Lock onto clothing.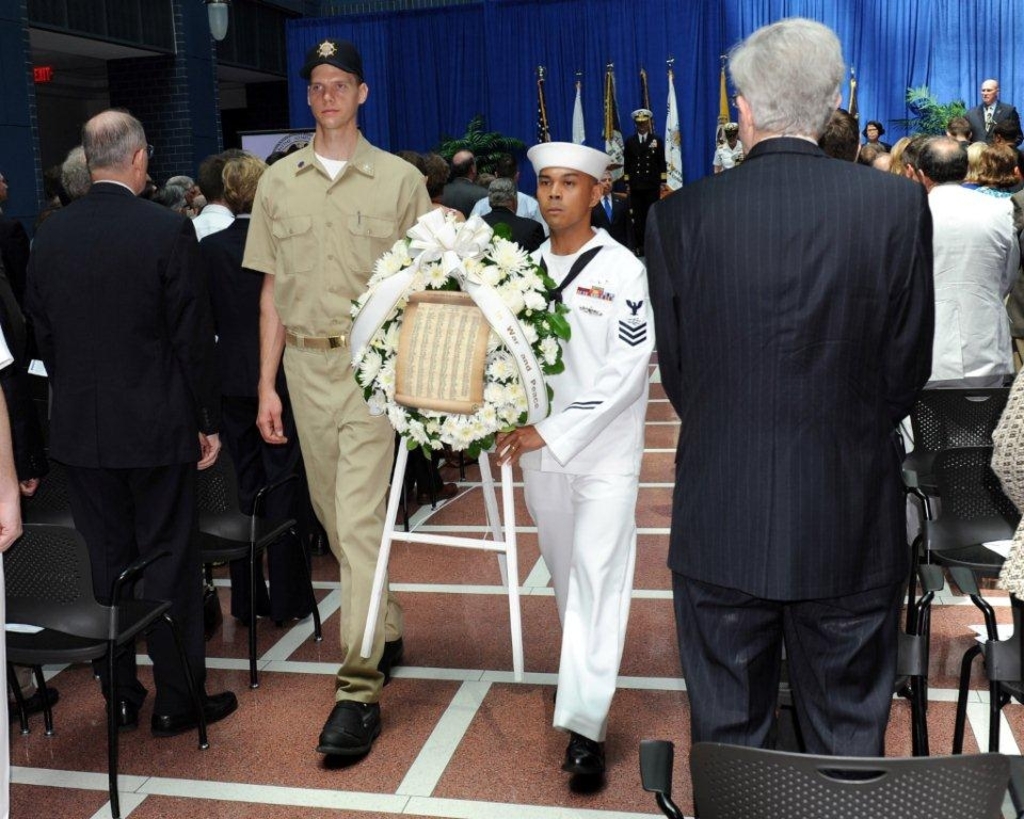
Locked: [left=966, top=108, right=1023, bottom=141].
